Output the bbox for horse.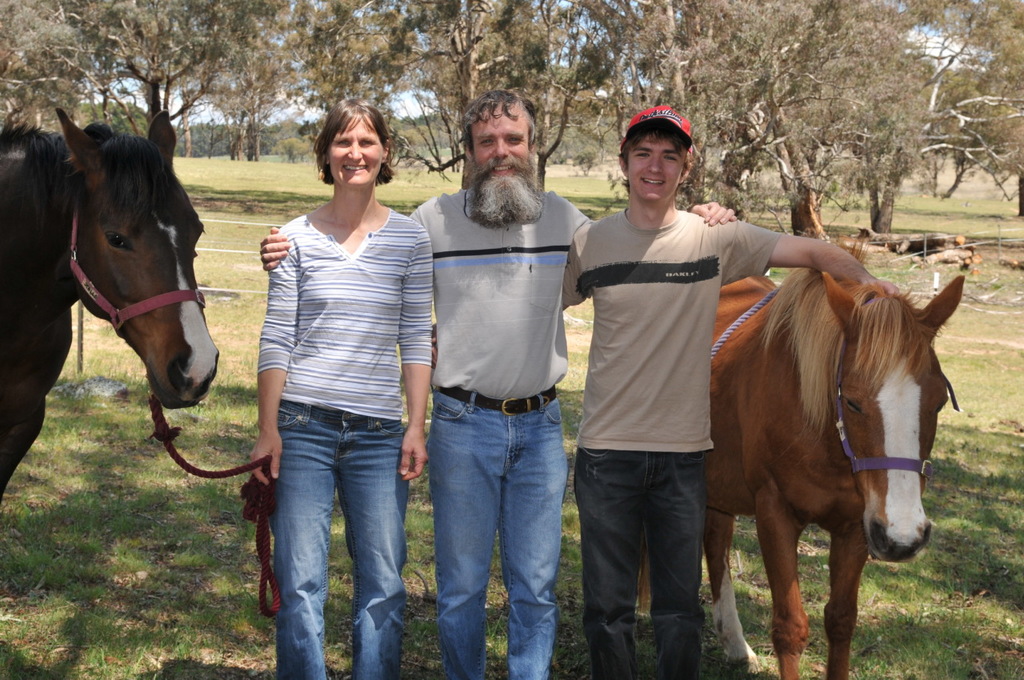
[x1=0, y1=102, x2=221, y2=505].
